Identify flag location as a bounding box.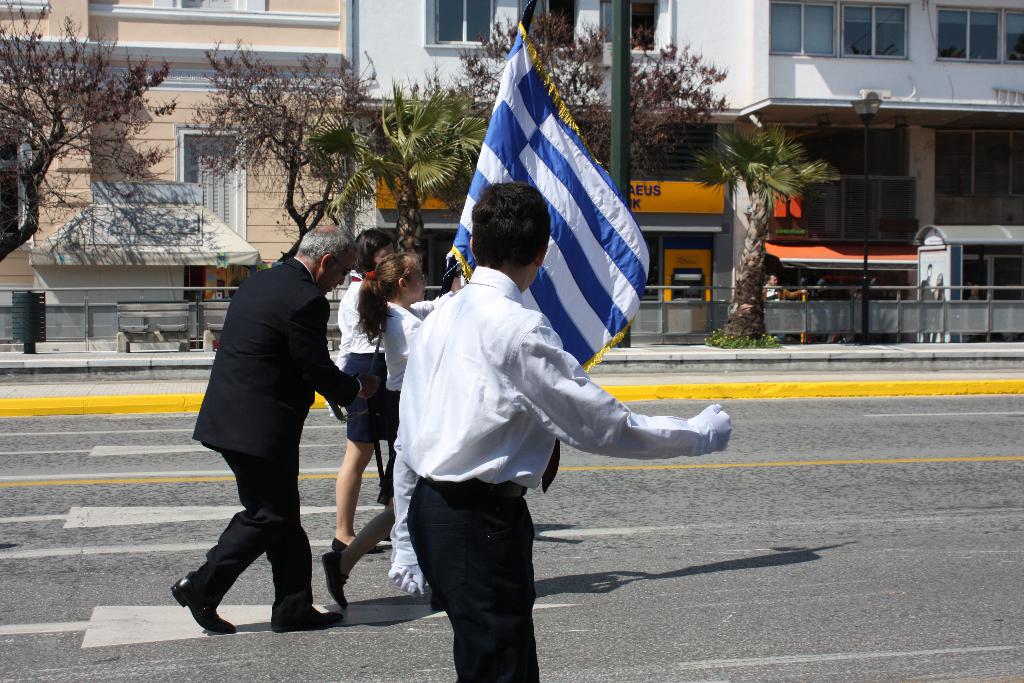
477 40 648 371.
